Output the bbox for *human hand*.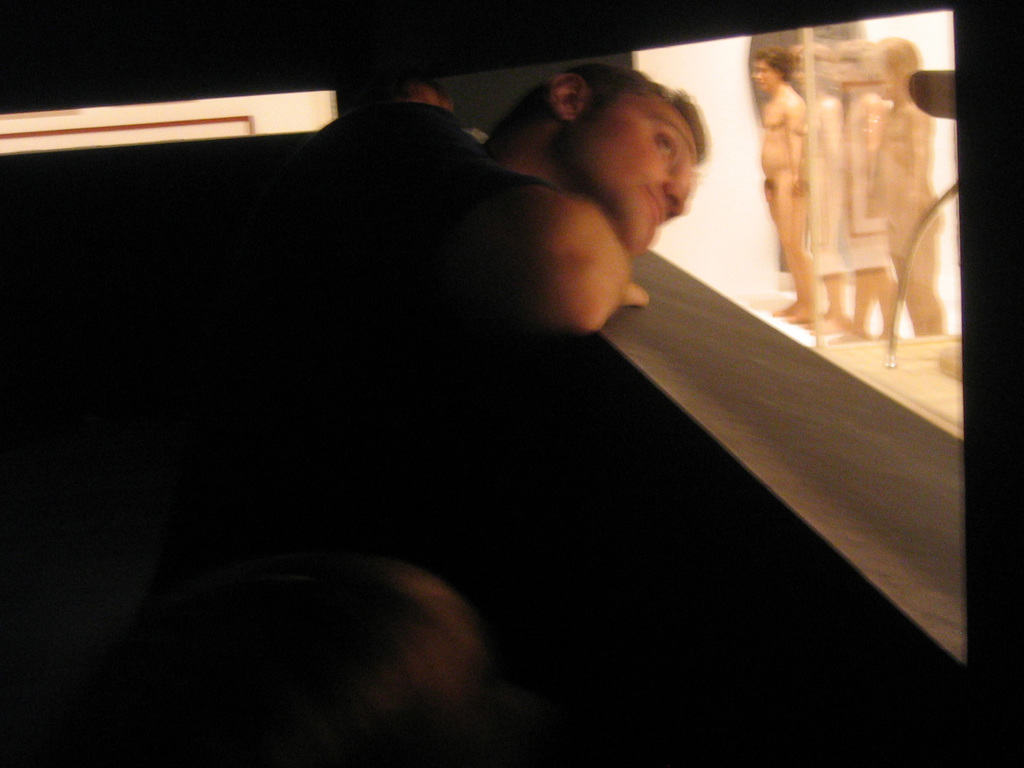
{"x1": 622, "y1": 281, "x2": 652, "y2": 307}.
